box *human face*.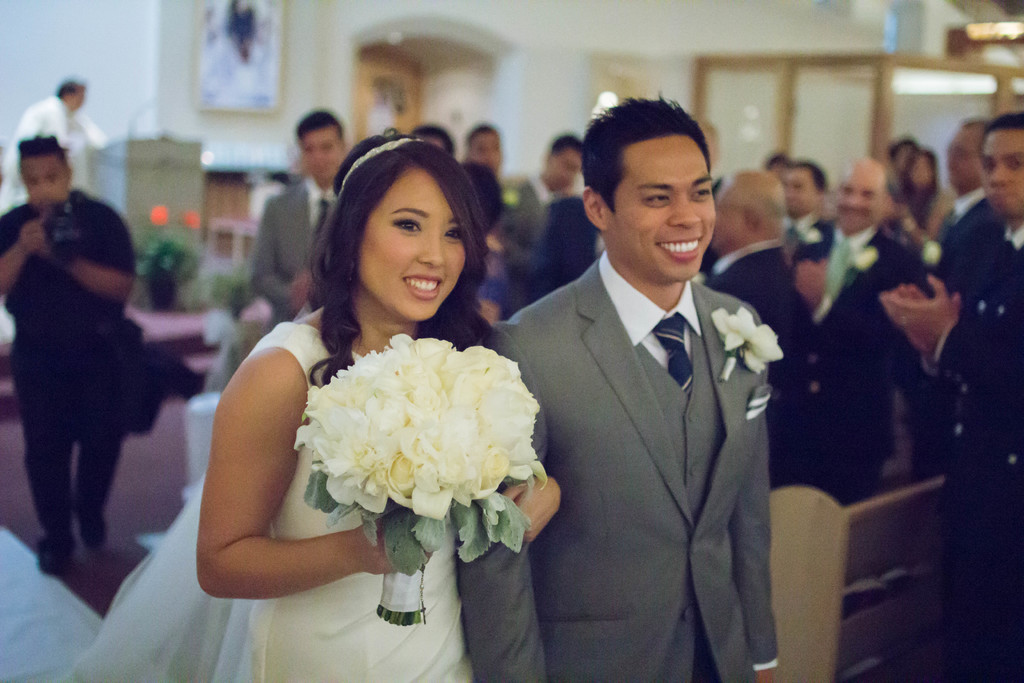
950, 123, 985, 197.
